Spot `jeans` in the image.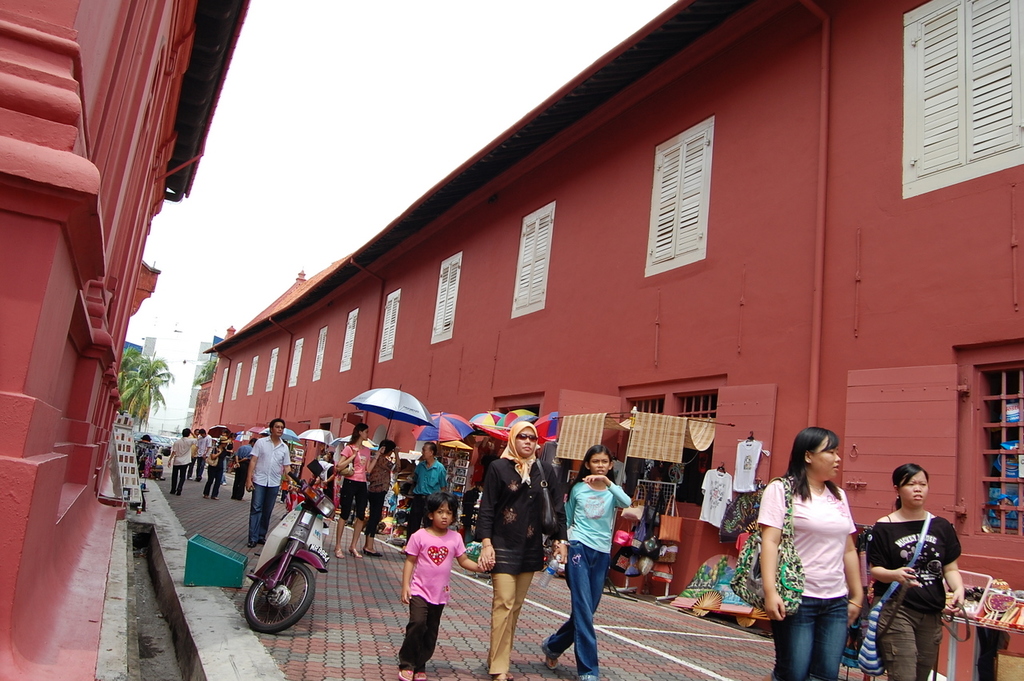
`jeans` found at 545/539/611/680.
